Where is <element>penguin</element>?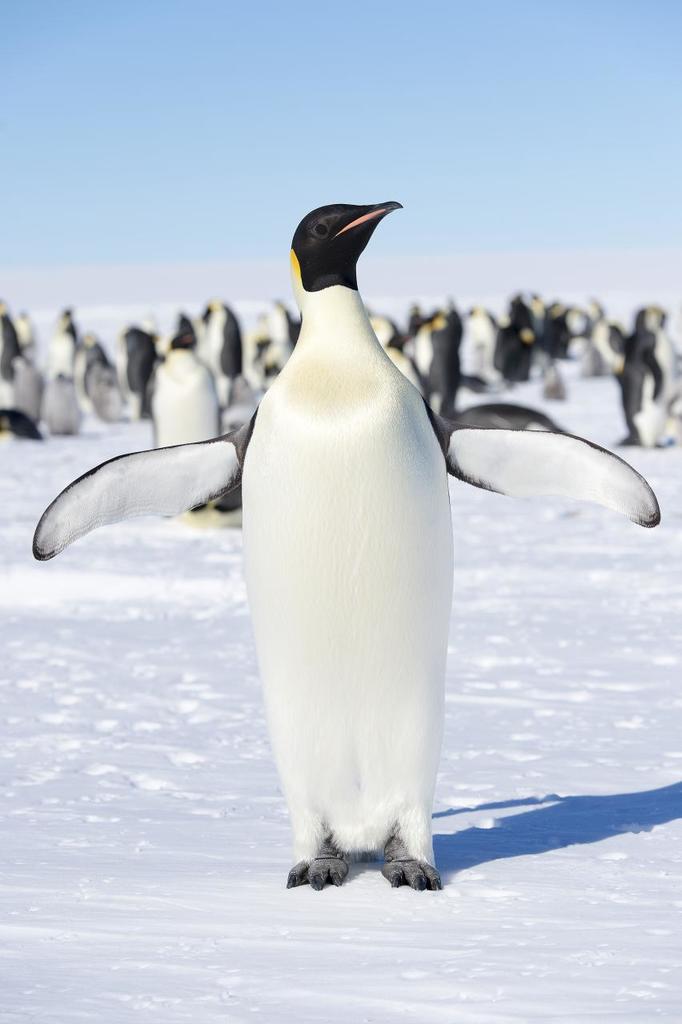
region(146, 325, 228, 460).
